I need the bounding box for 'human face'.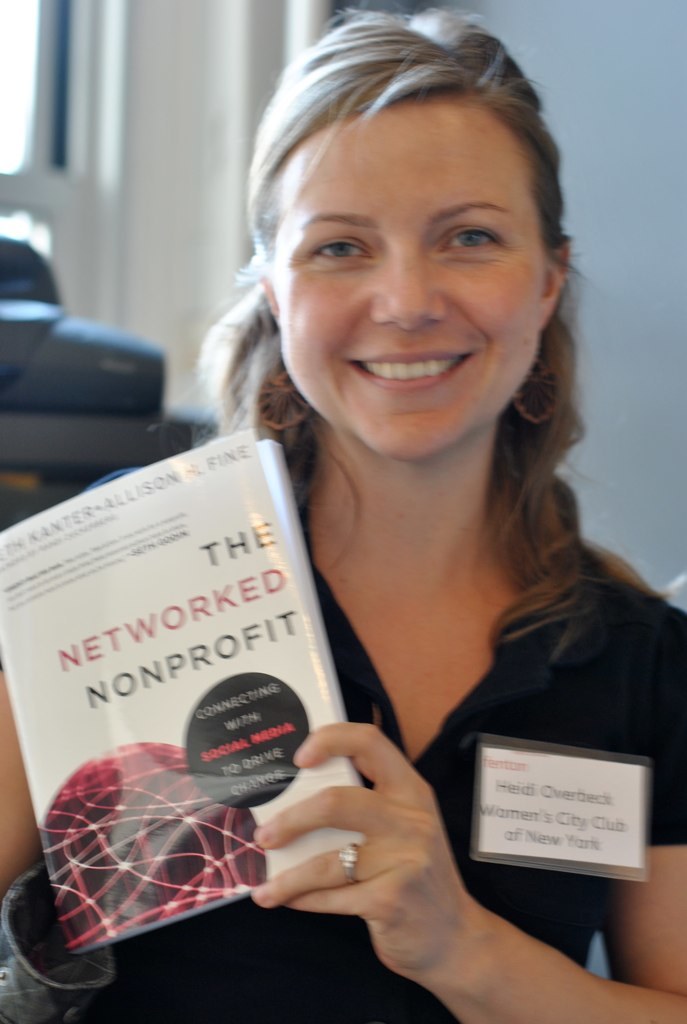
Here it is: (275,95,543,464).
